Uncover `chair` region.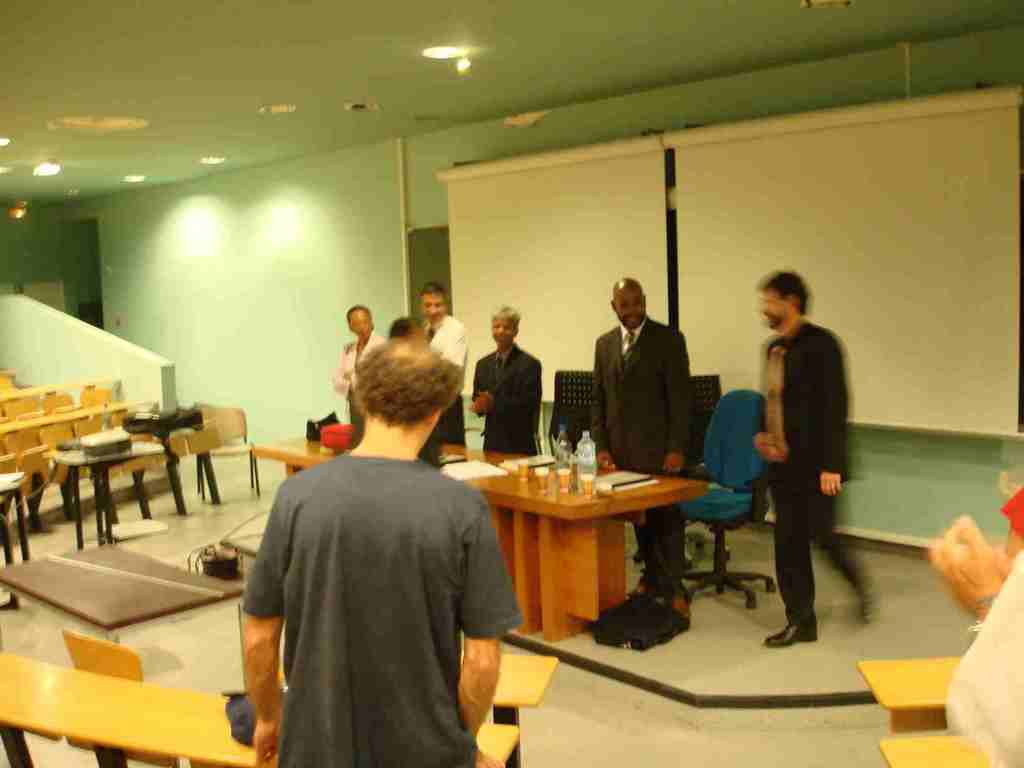
Uncovered: (685,389,781,611).
